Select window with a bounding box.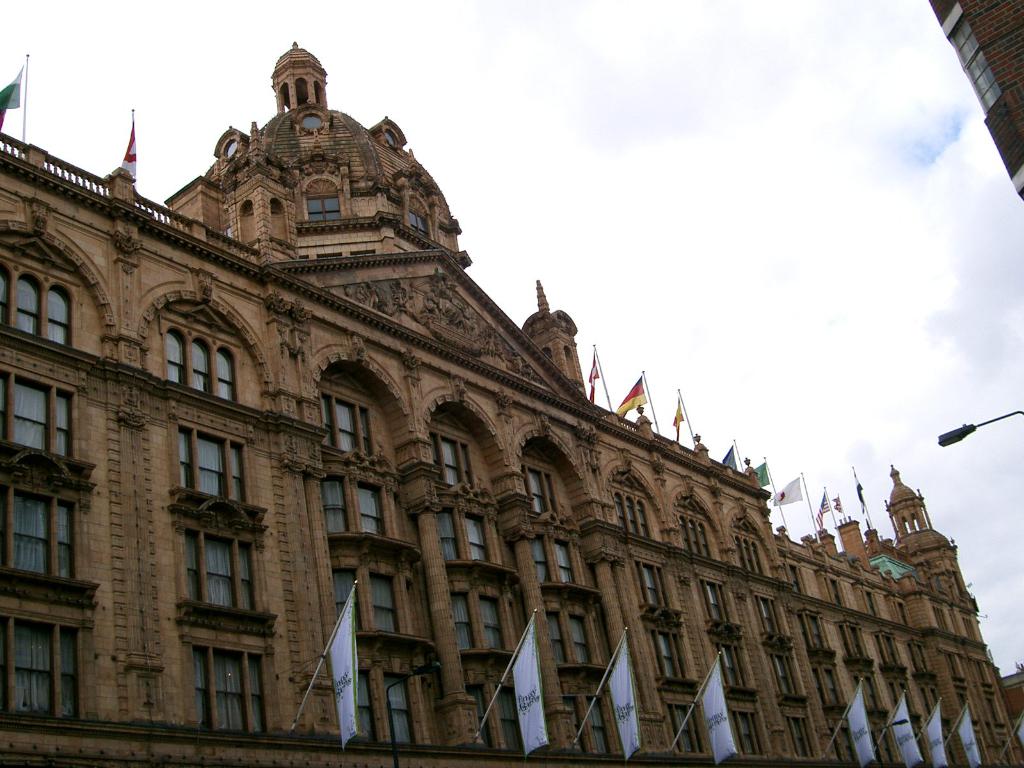
[151, 300, 248, 406].
